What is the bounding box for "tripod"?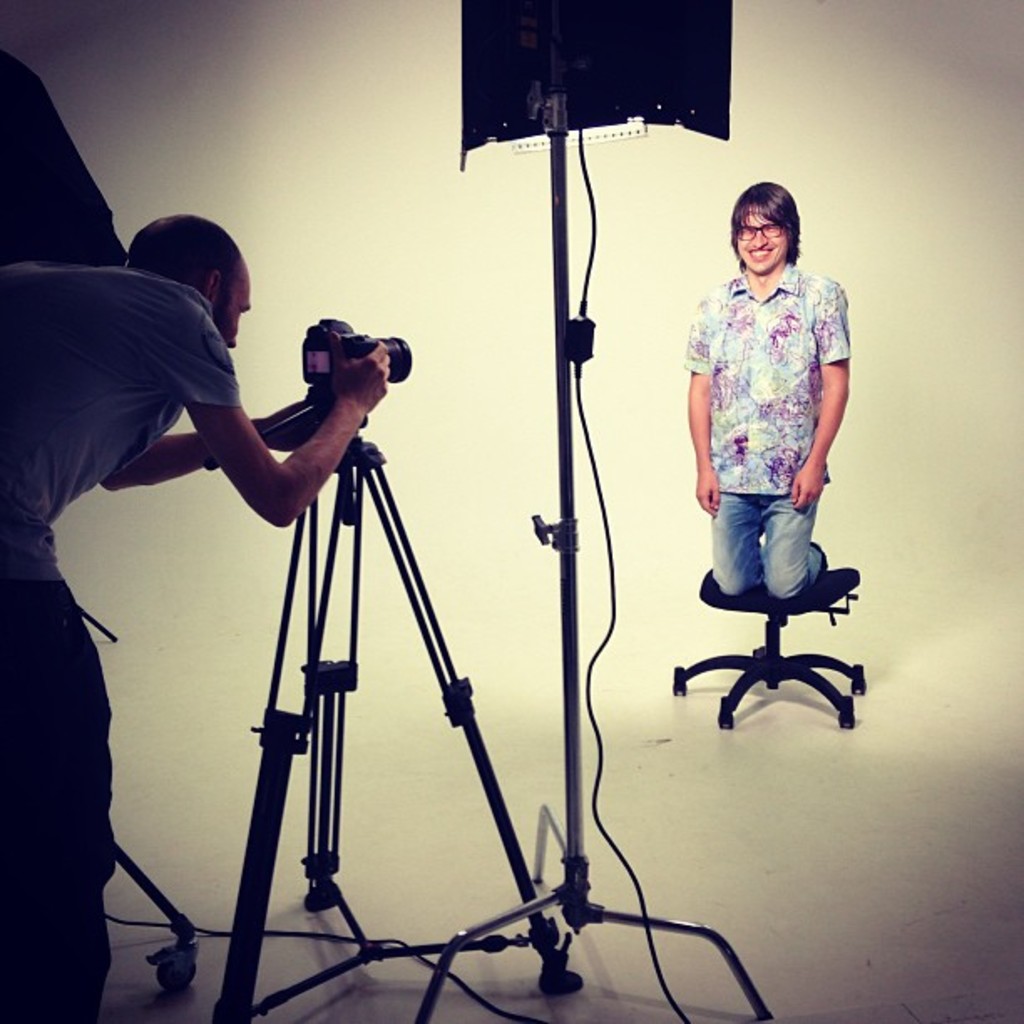
bbox(207, 378, 586, 1022).
